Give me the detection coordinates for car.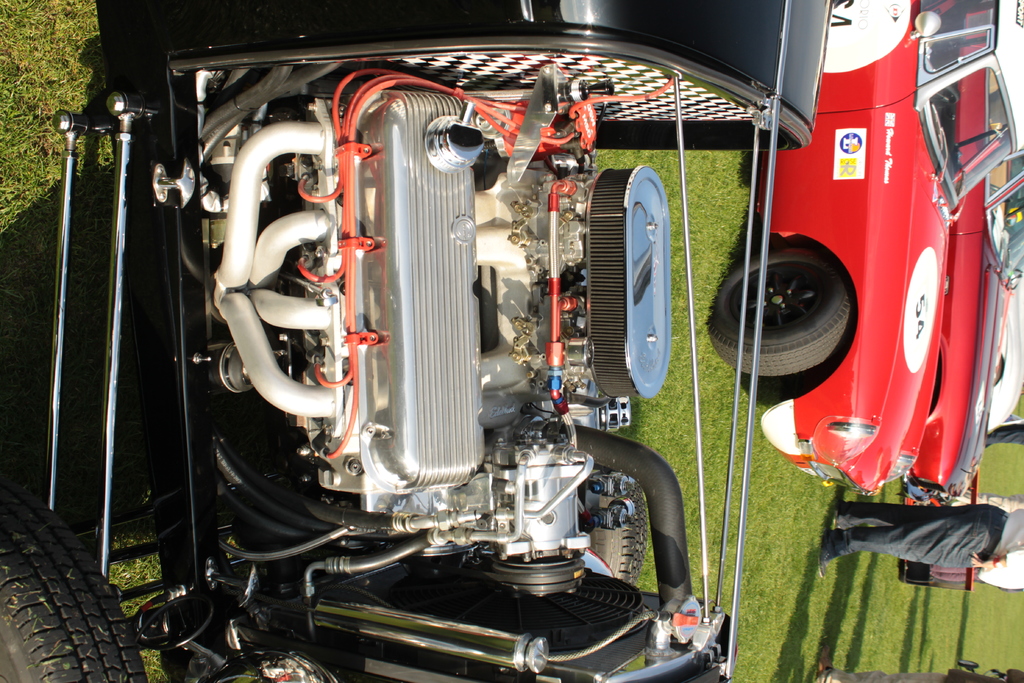
[left=707, top=0, right=1023, bottom=501].
